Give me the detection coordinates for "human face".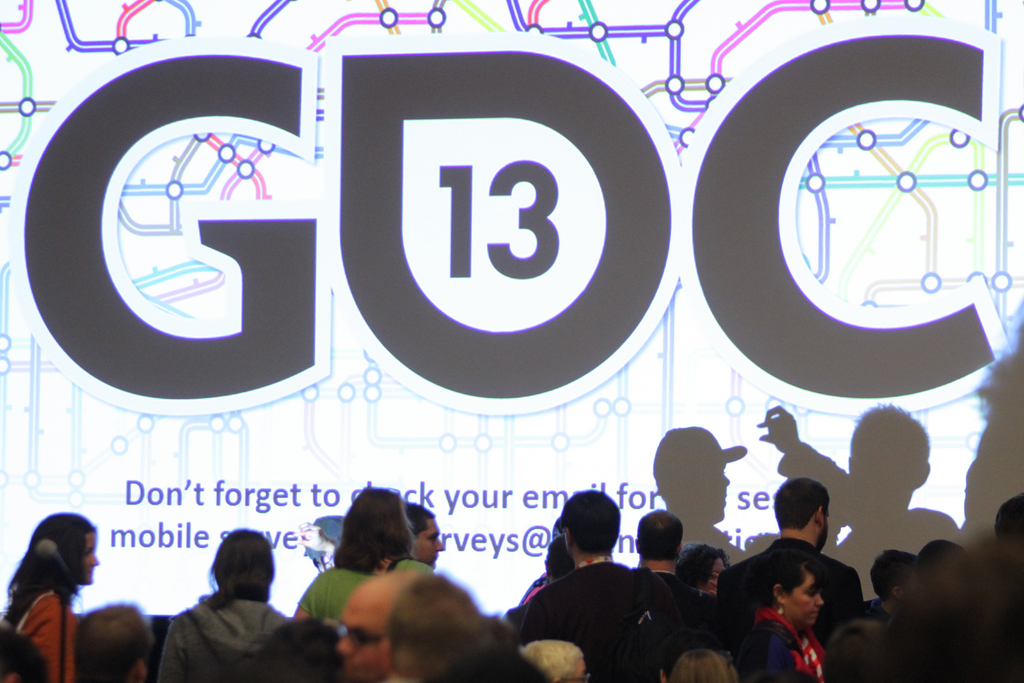
(83,531,97,583).
